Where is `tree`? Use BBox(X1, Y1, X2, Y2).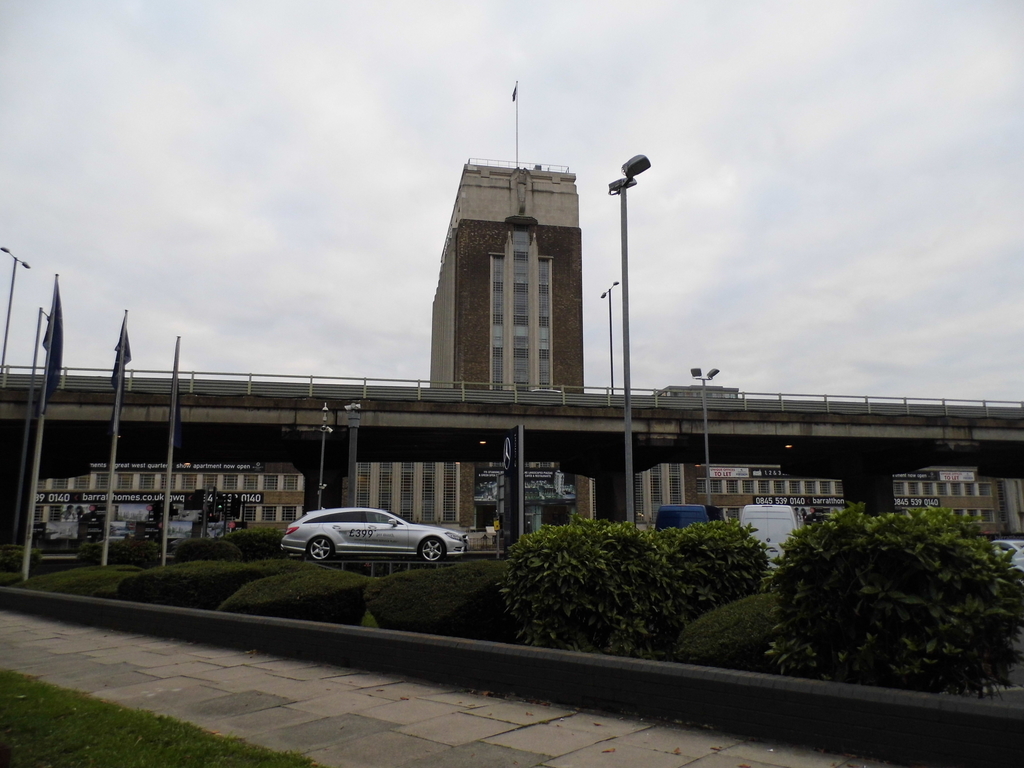
BBox(746, 488, 952, 681).
